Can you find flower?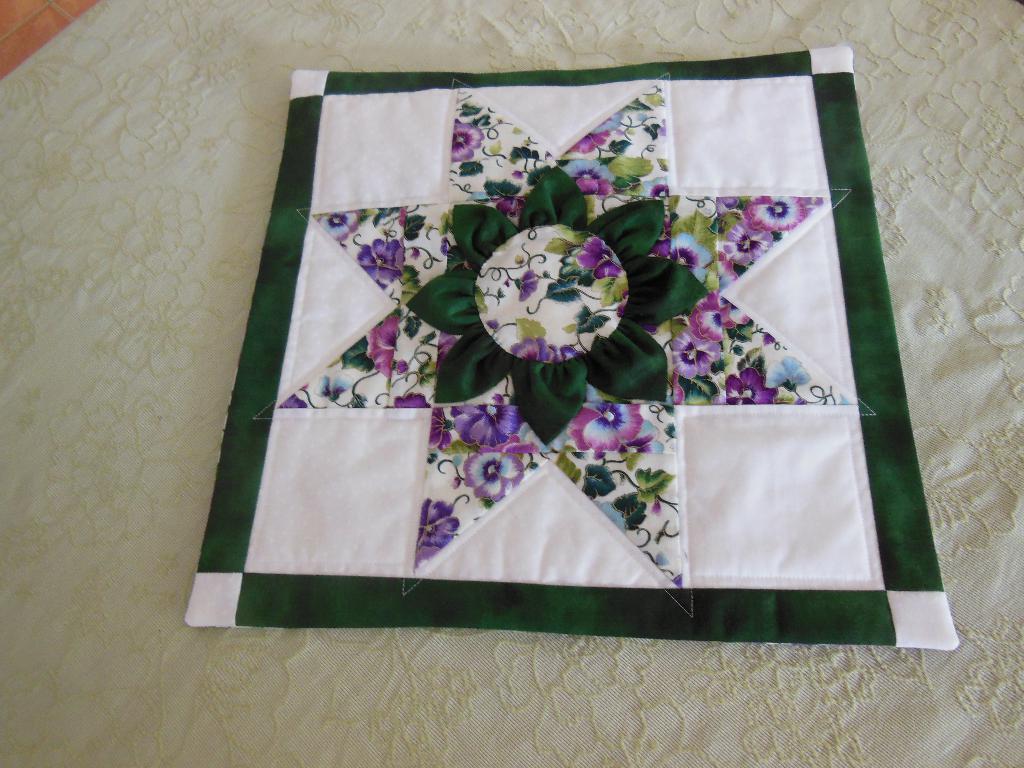
Yes, bounding box: (276, 393, 306, 410).
